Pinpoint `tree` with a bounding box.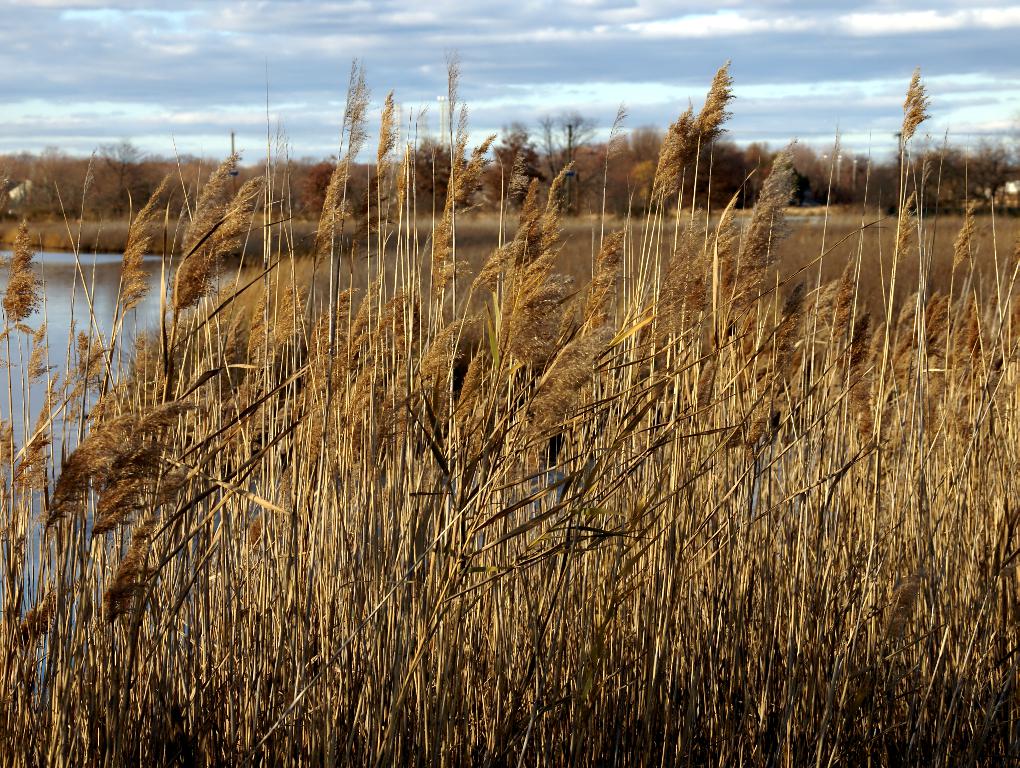
detection(451, 147, 517, 233).
